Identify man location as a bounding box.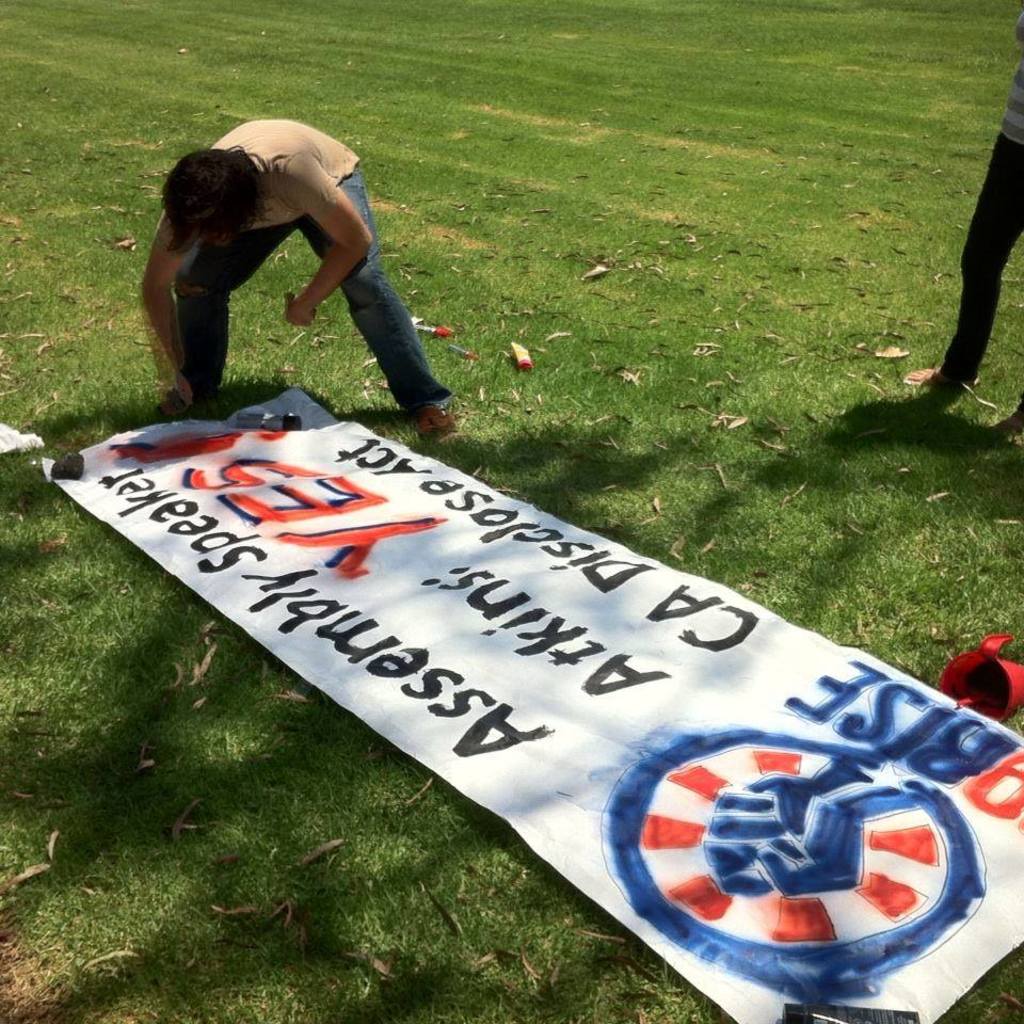
locate(128, 99, 475, 422).
